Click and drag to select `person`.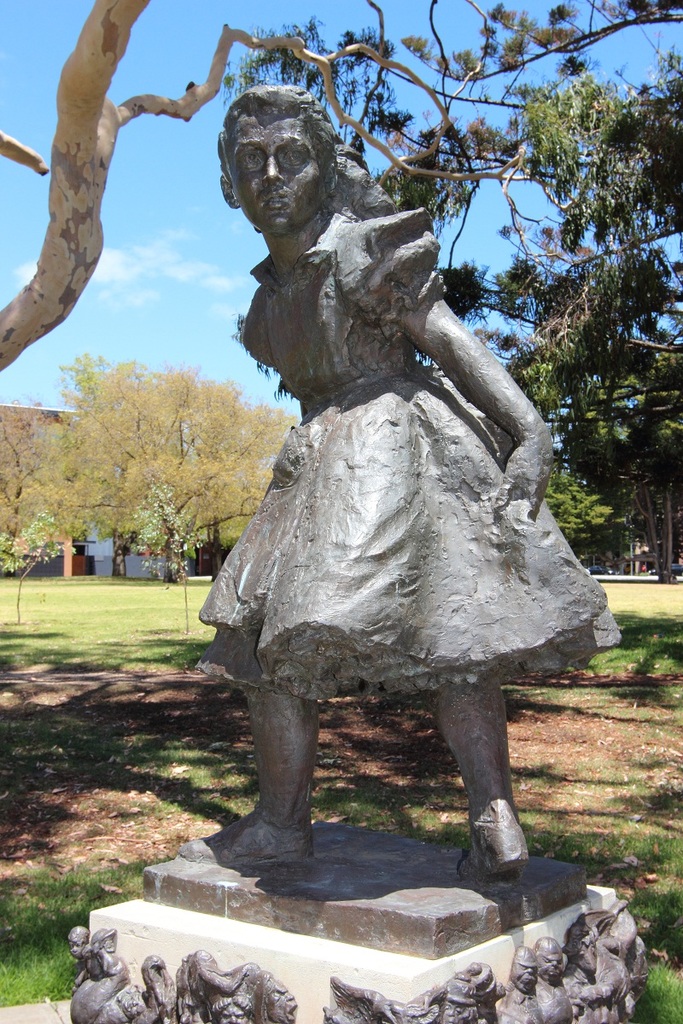
Selection: x1=171 y1=90 x2=628 y2=868.
